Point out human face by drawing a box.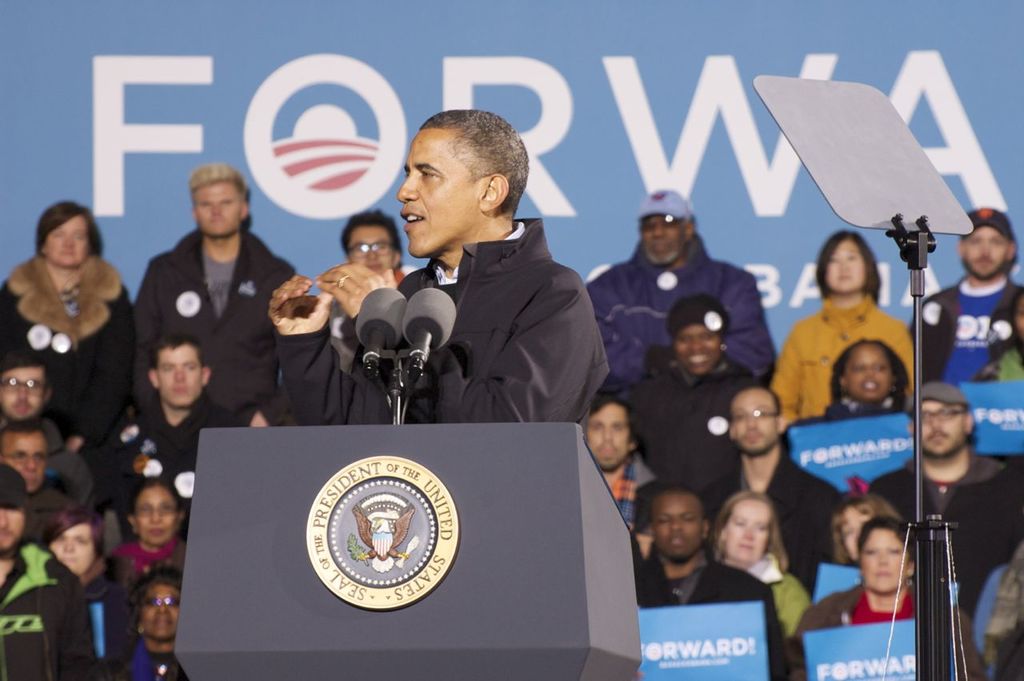
(651,496,698,556).
